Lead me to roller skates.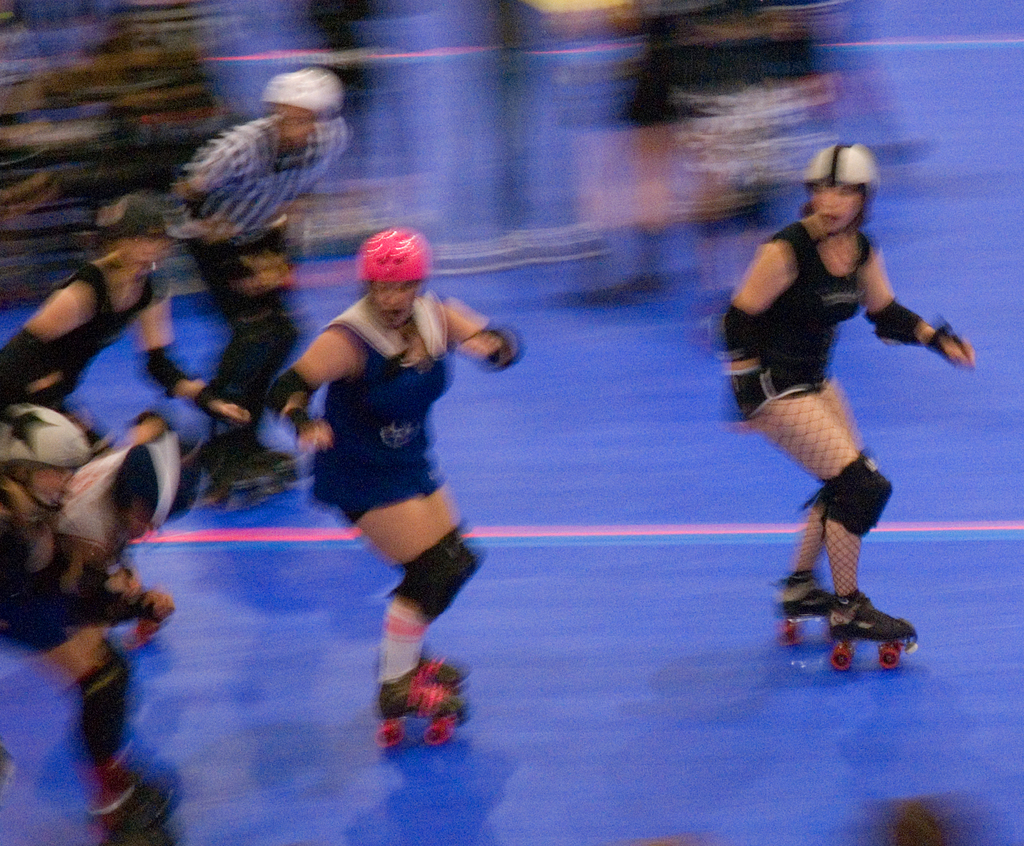
Lead to [left=92, top=780, right=179, bottom=845].
